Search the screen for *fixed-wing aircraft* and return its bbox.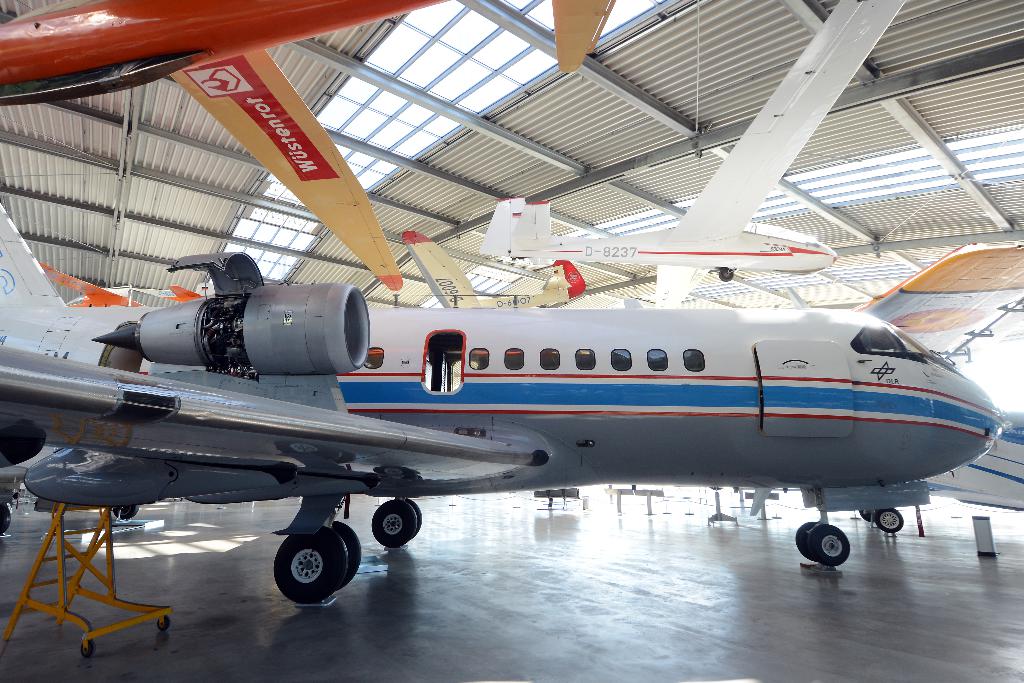
Found: [538,1,619,68].
